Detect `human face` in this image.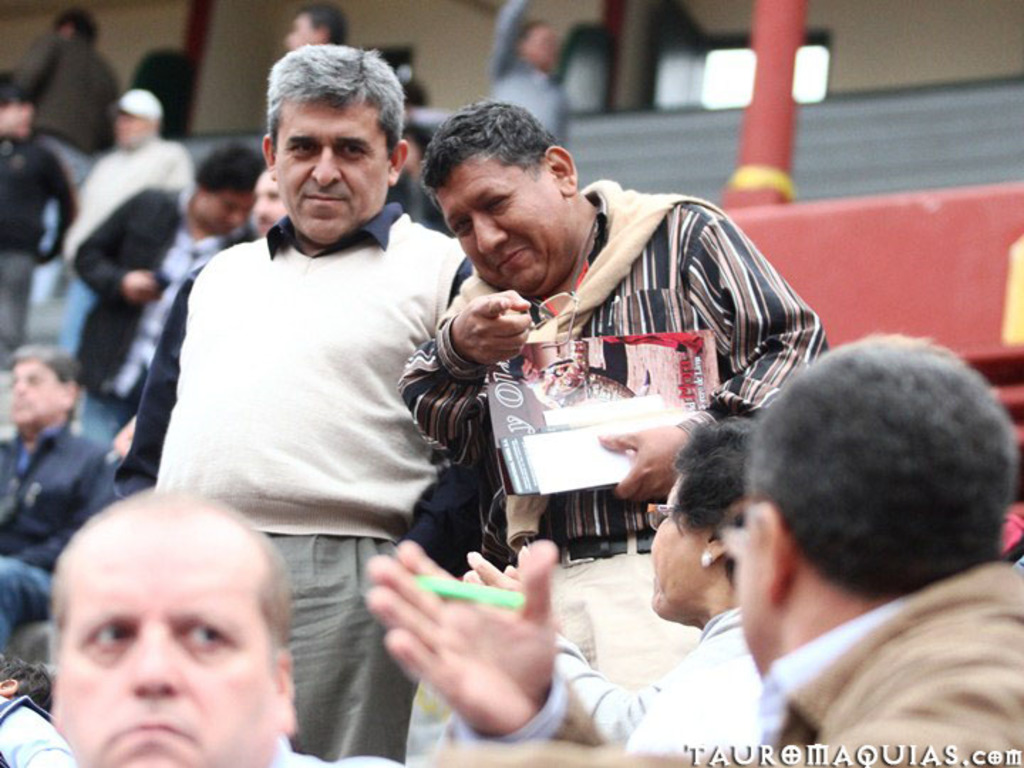
Detection: Rect(54, 511, 290, 767).
